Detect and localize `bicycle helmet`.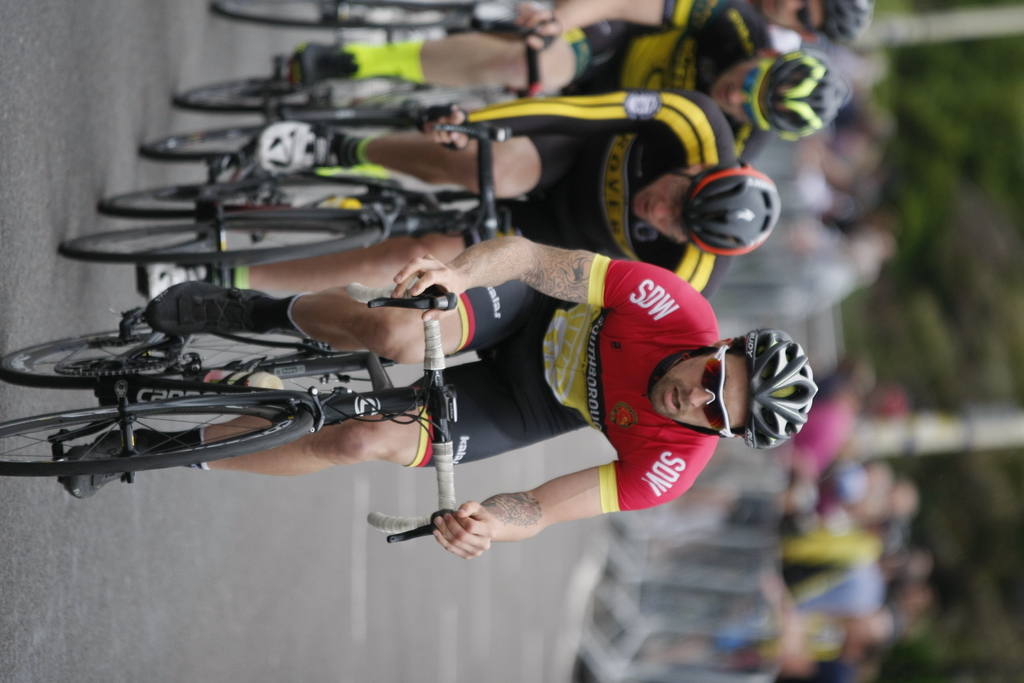
Localized at (687, 168, 783, 254).
